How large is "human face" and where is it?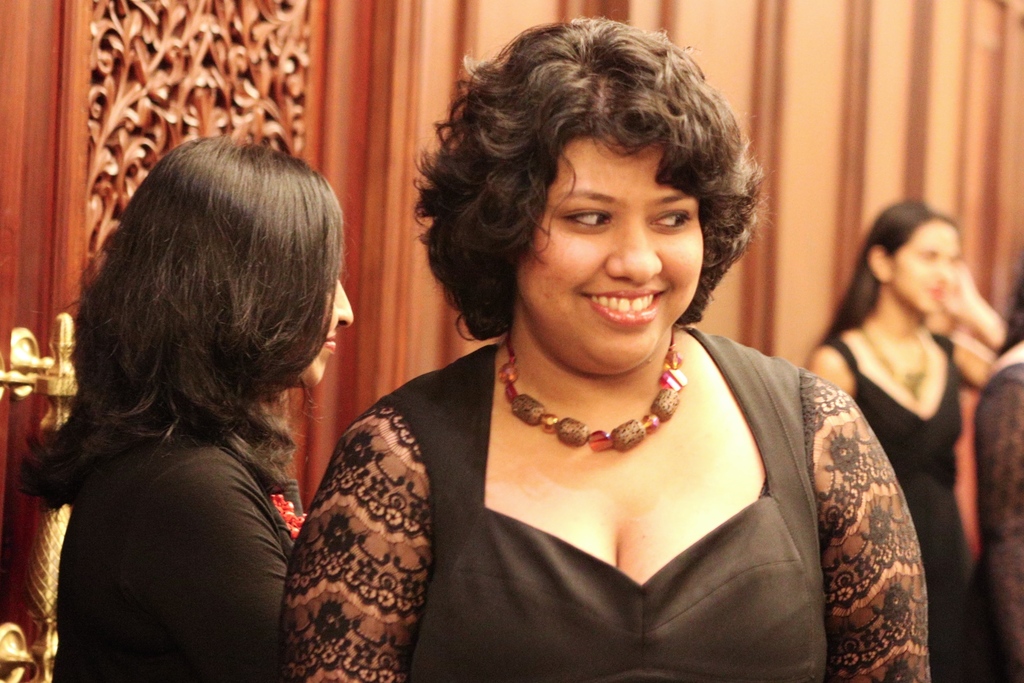
Bounding box: BBox(273, 233, 355, 393).
